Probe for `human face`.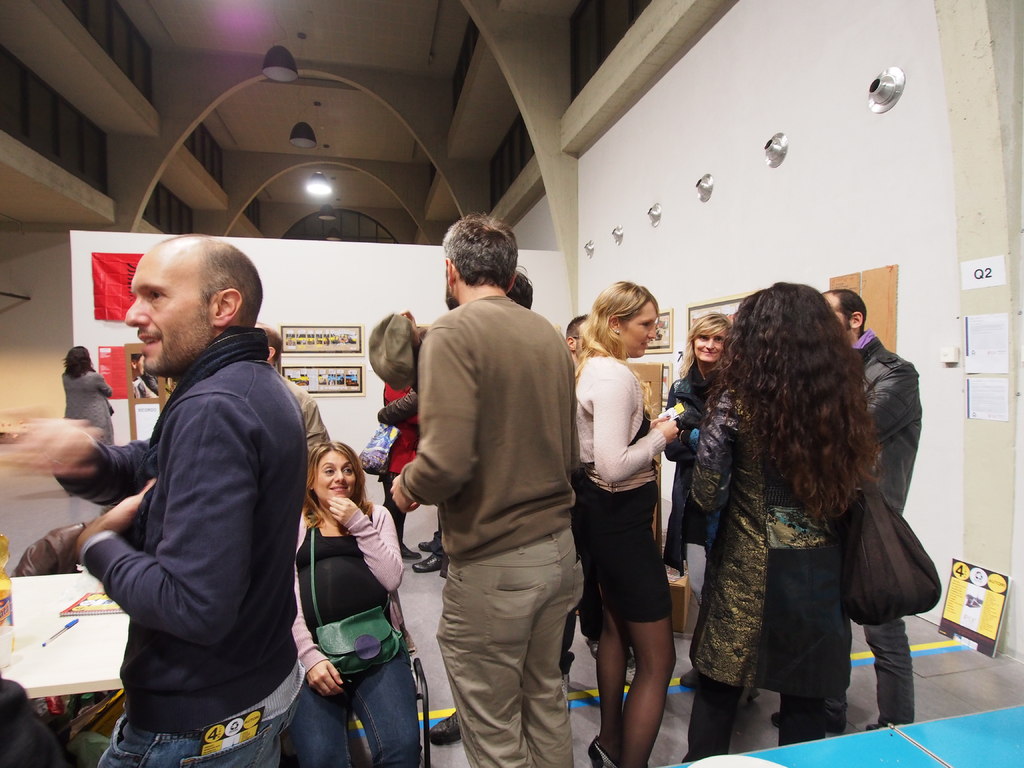
Probe result: bbox(694, 326, 728, 360).
